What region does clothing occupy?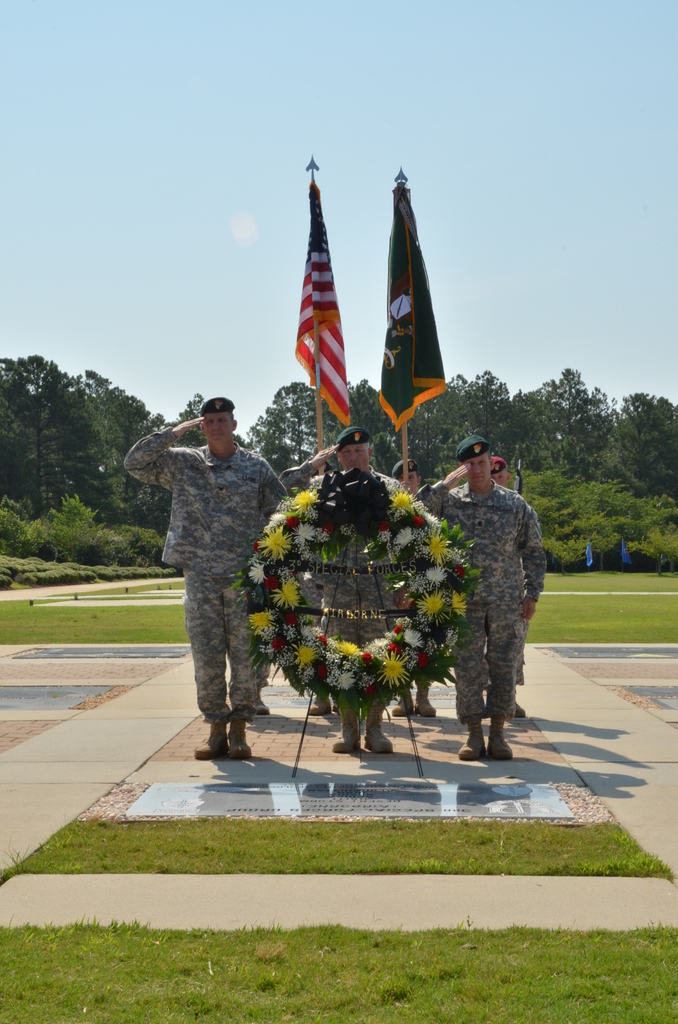
left=124, top=426, right=290, bottom=714.
